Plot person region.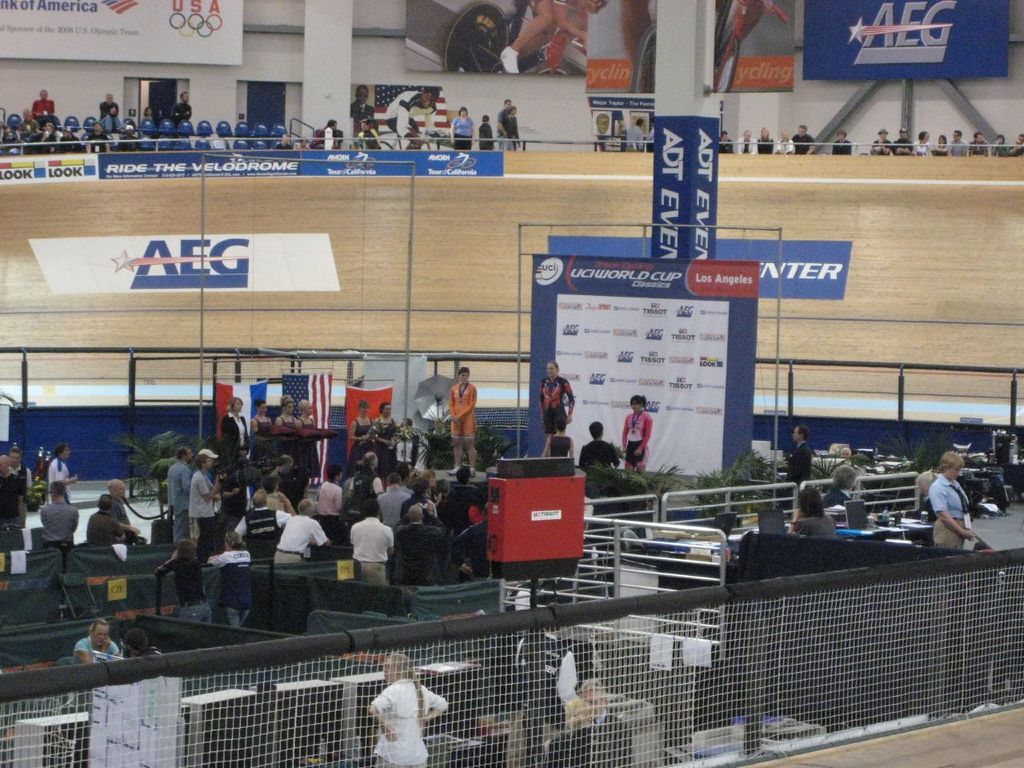
Plotted at 365,650,445,767.
